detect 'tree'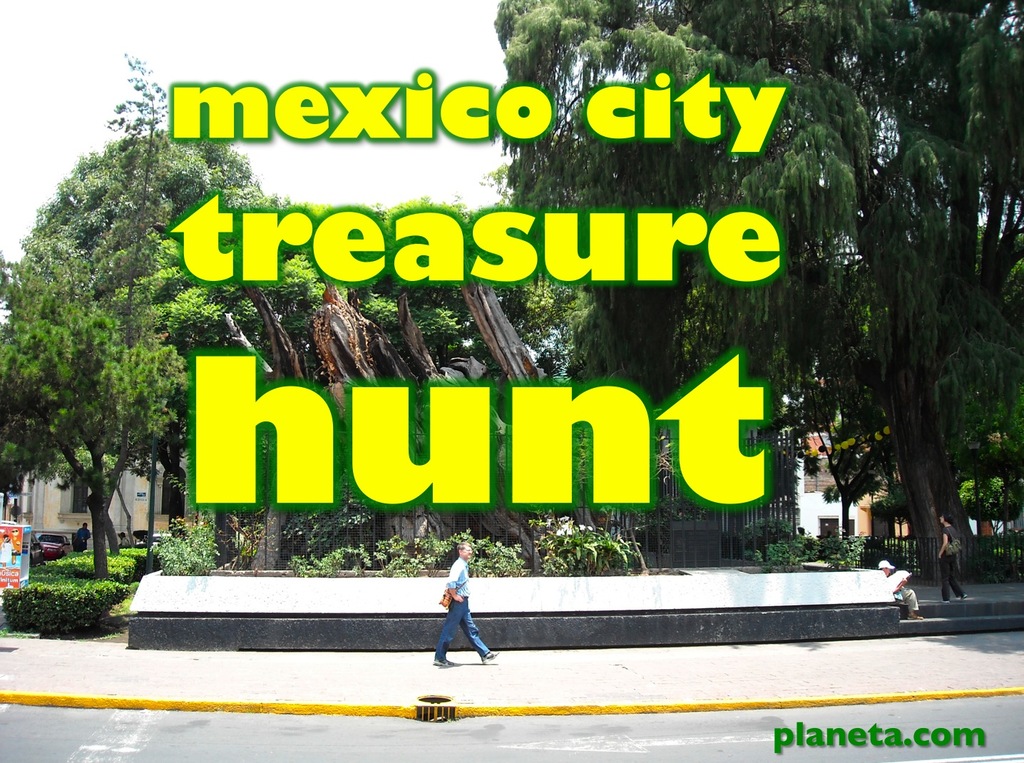
[left=938, top=0, right=1023, bottom=344]
